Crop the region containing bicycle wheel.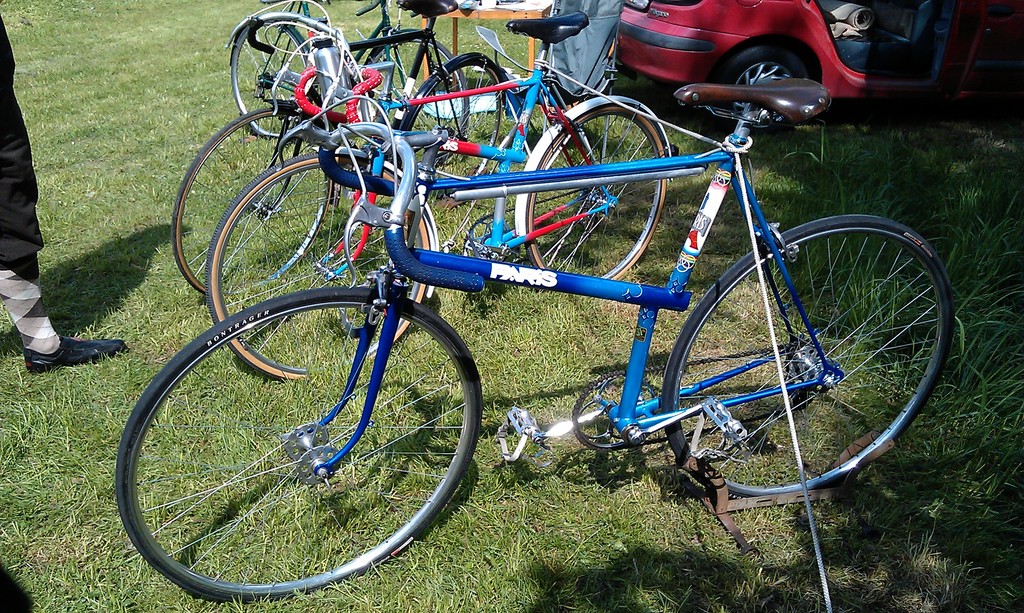
Crop region: bbox=(515, 96, 666, 298).
